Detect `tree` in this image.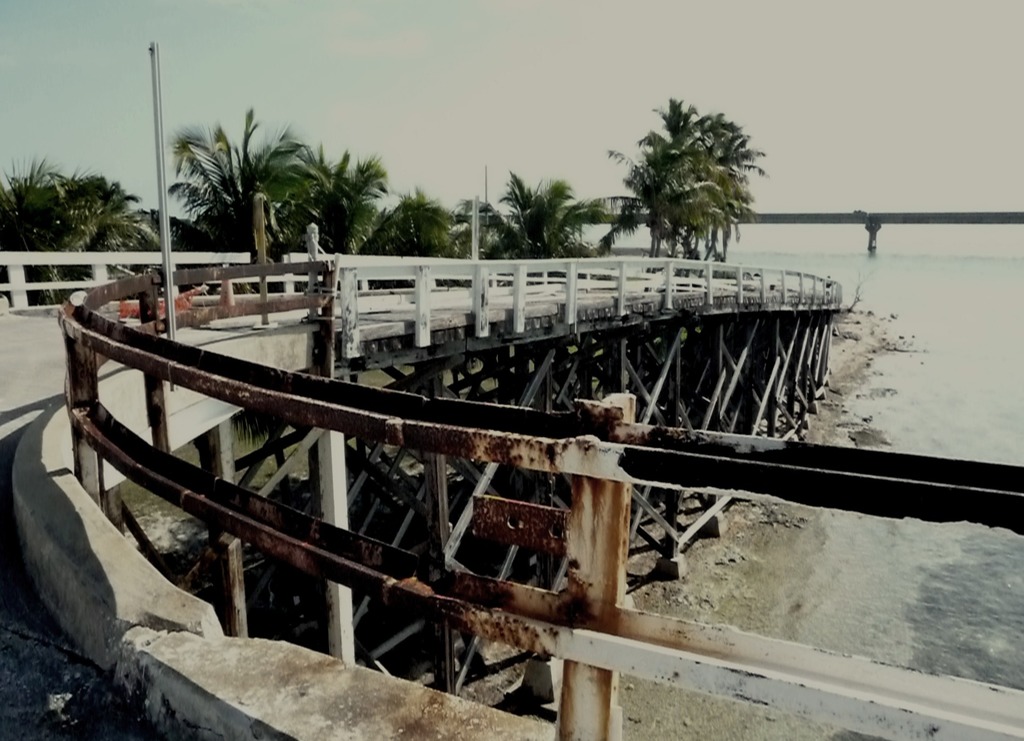
Detection: x1=0 y1=159 x2=205 y2=288.
